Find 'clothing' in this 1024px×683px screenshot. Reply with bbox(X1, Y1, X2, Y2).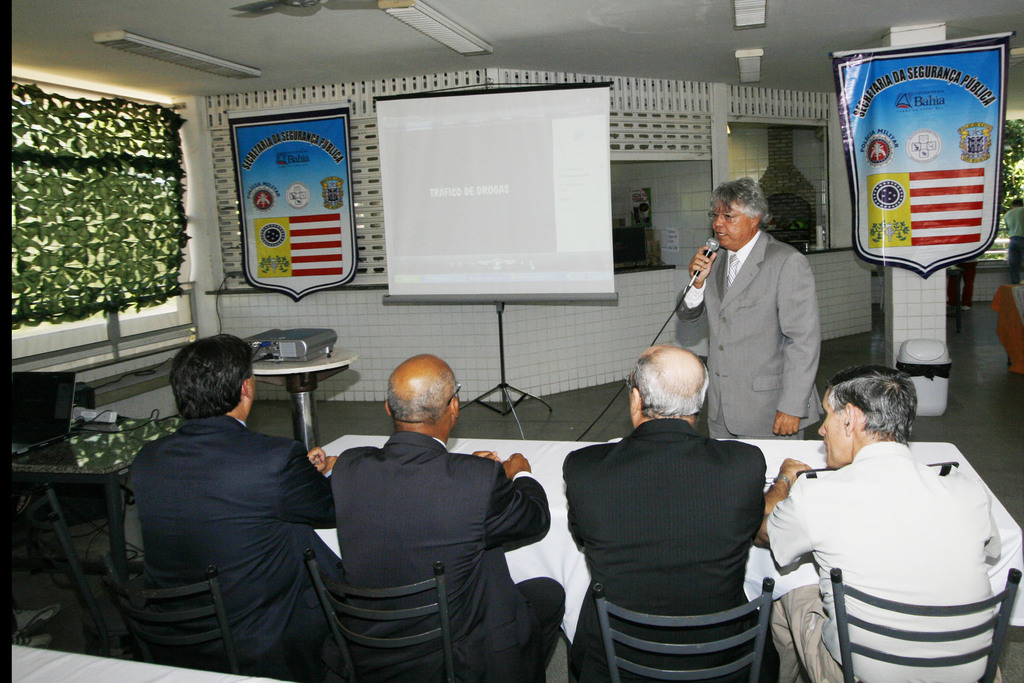
bbox(570, 374, 805, 682).
